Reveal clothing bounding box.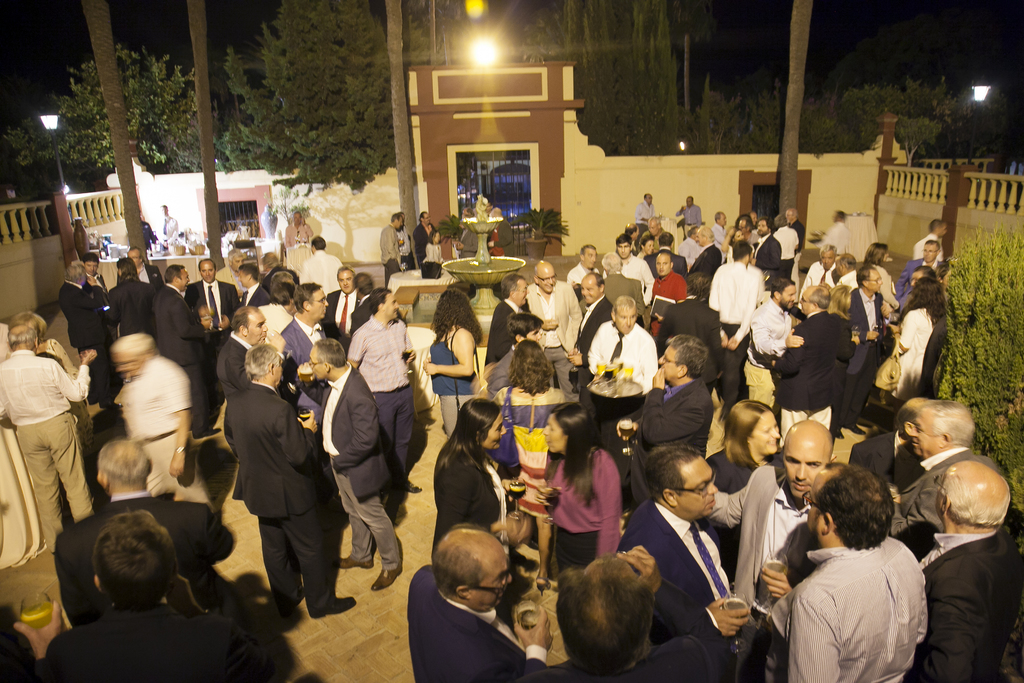
Revealed: rect(638, 265, 691, 325).
